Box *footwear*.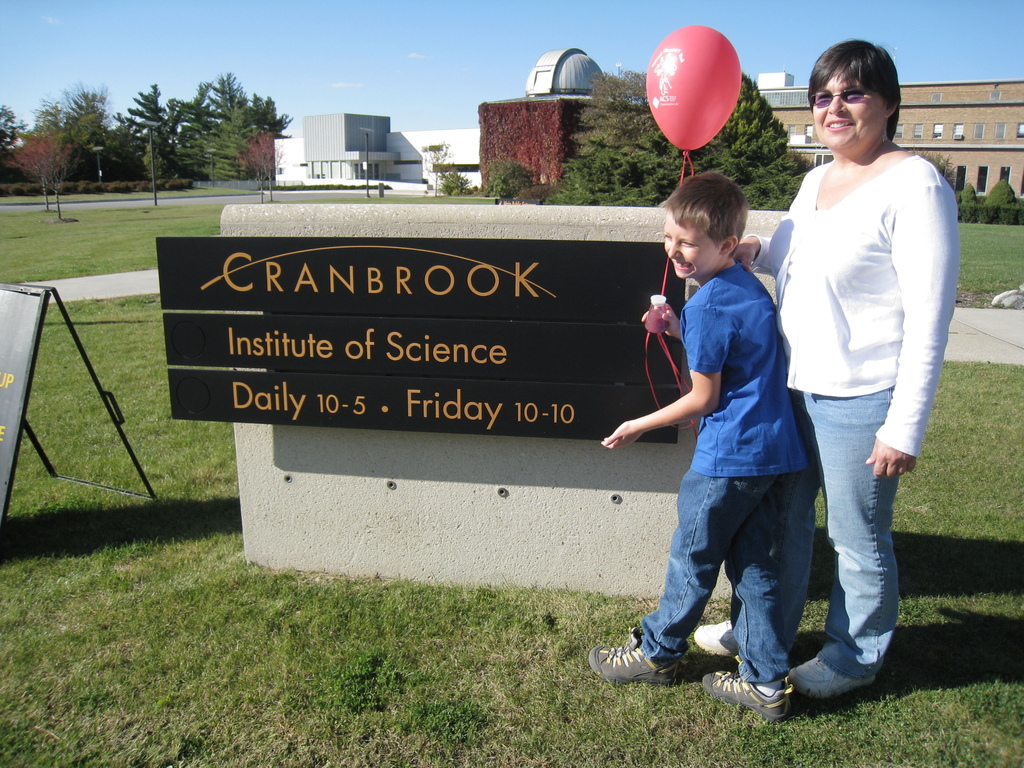
692, 621, 732, 657.
